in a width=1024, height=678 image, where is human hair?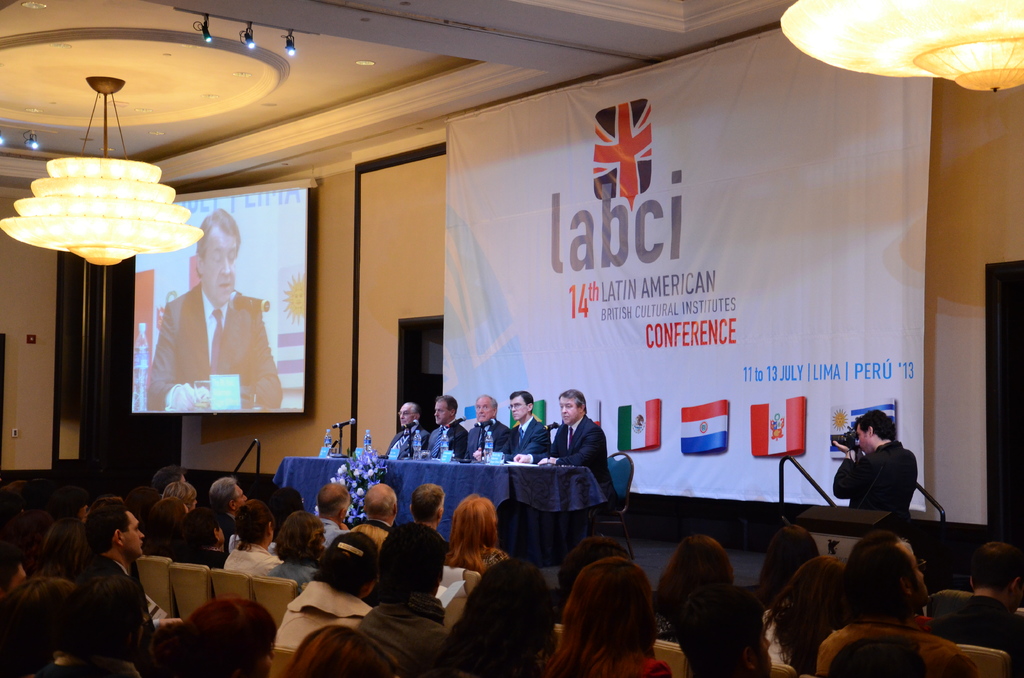
355/524/386/542.
